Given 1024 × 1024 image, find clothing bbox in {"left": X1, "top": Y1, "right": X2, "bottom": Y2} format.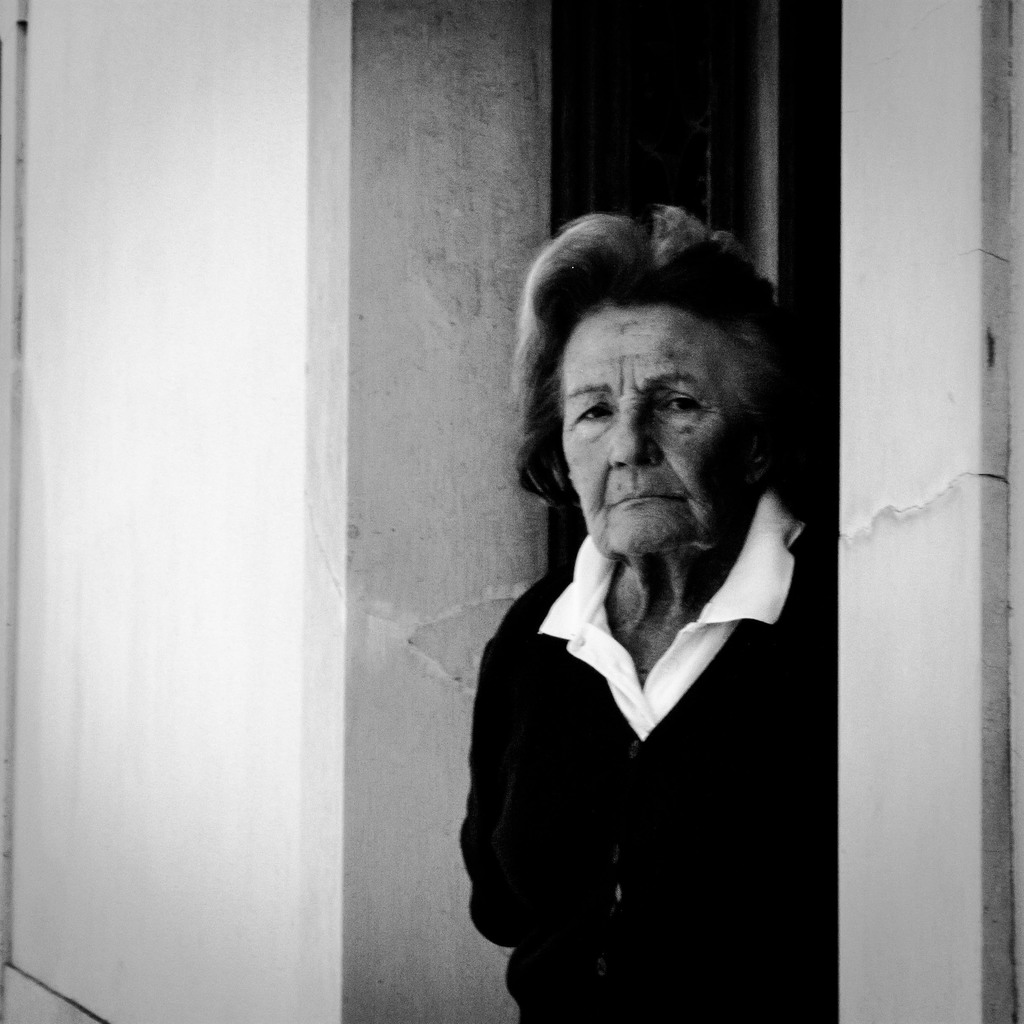
{"left": 481, "top": 366, "right": 826, "bottom": 989}.
